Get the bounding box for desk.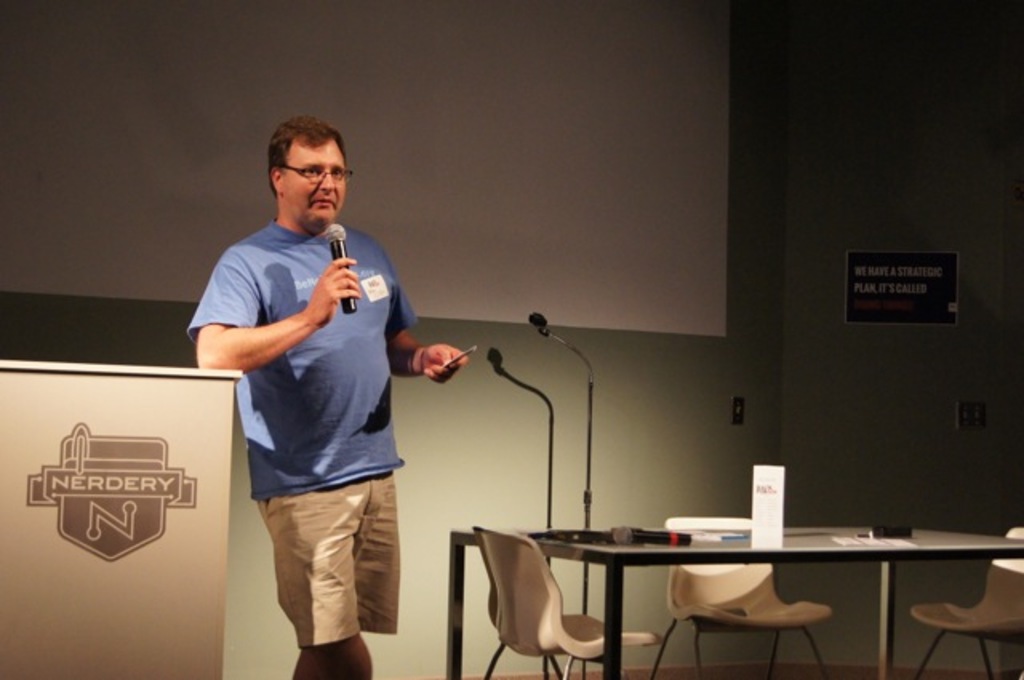
(475,515,998,675).
